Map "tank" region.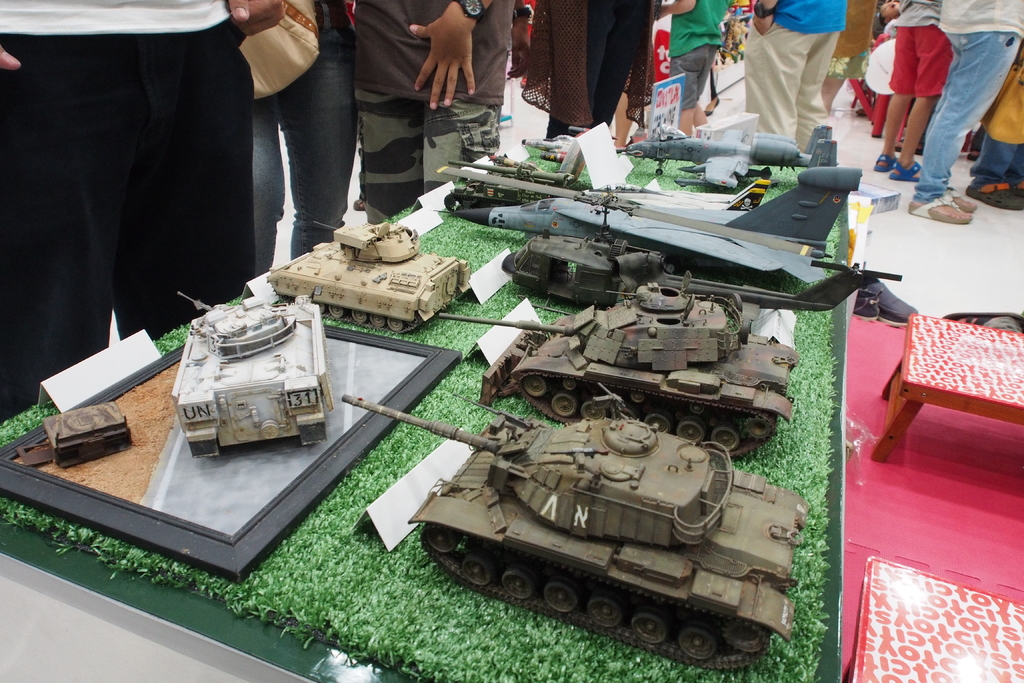
Mapped to BBox(264, 220, 467, 334).
